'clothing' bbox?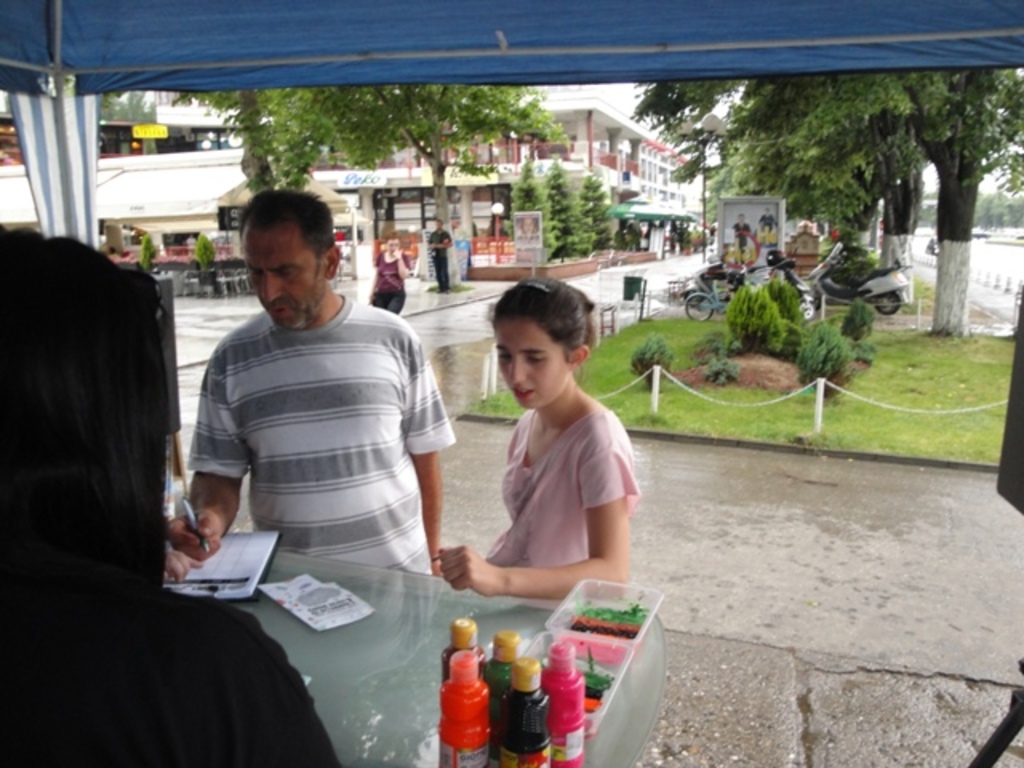
left=173, top=245, right=448, bottom=590
